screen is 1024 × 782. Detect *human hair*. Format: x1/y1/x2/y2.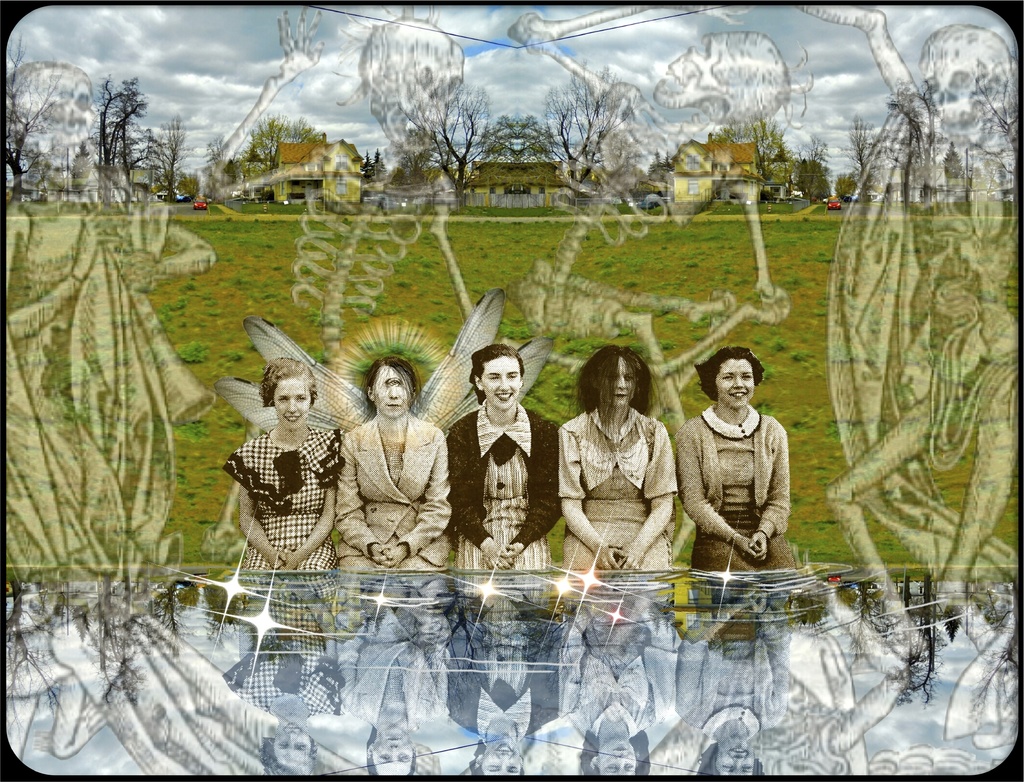
366/353/424/412.
